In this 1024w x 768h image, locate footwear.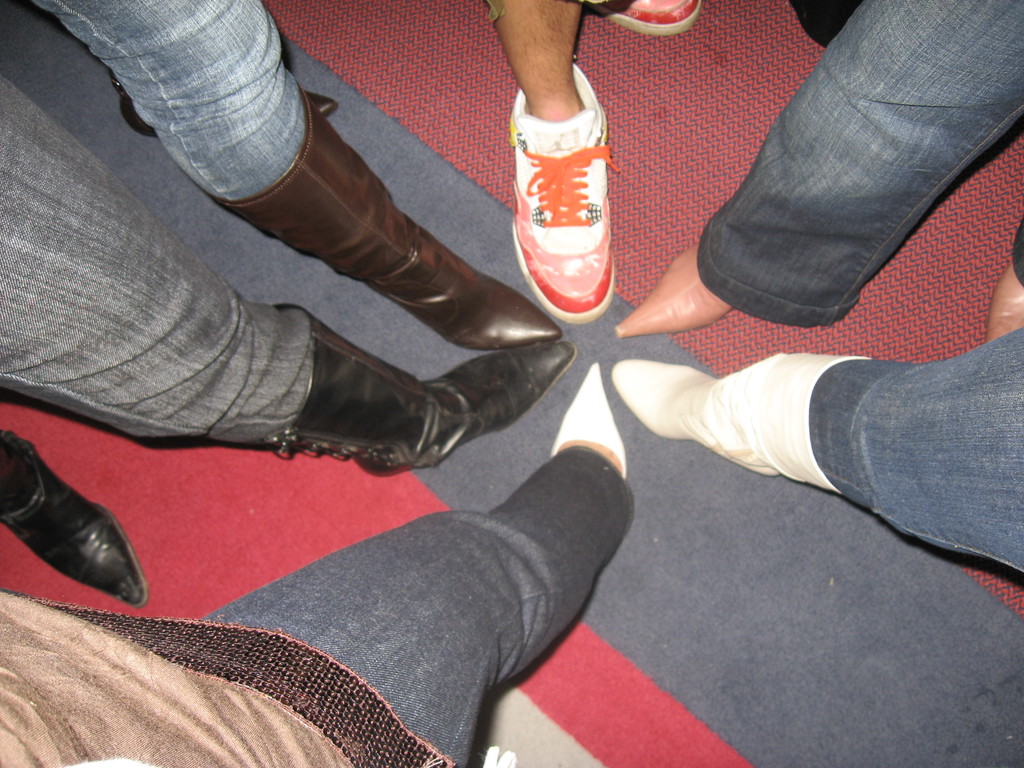
Bounding box: [265,300,578,481].
